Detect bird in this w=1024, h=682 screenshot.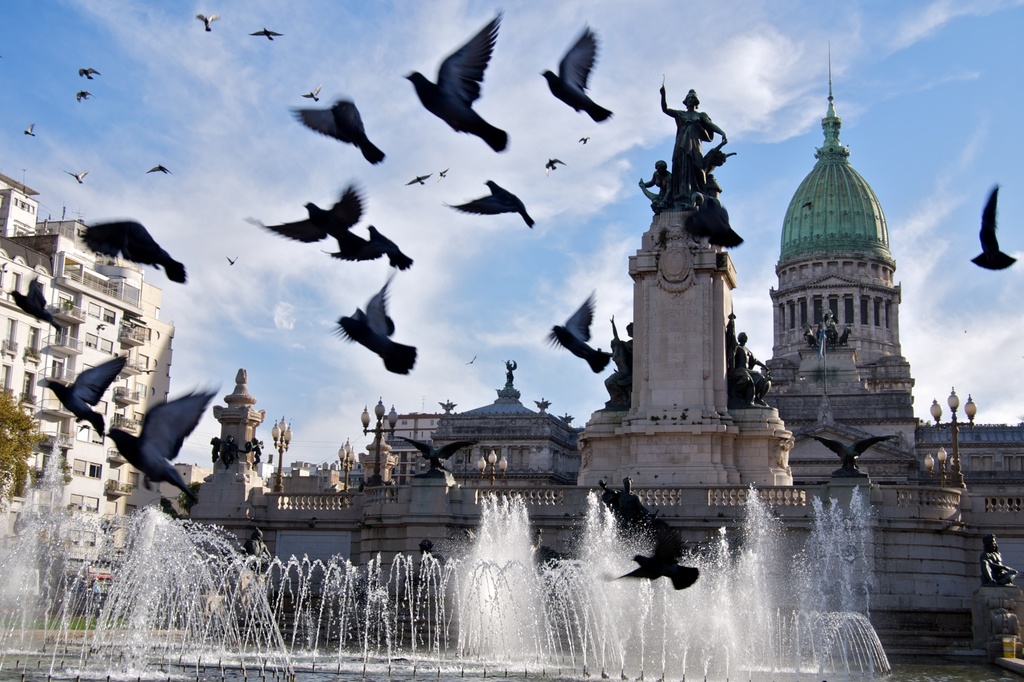
Detection: <bbox>296, 84, 324, 104</bbox>.
